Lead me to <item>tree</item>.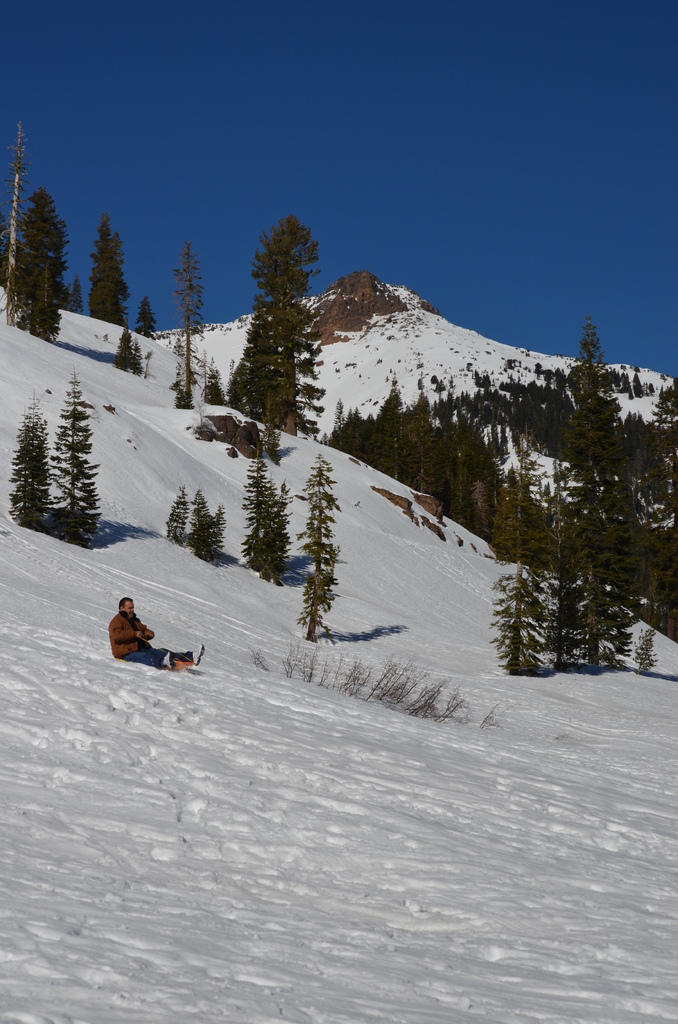
Lead to rect(227, 307, 268, 417).
